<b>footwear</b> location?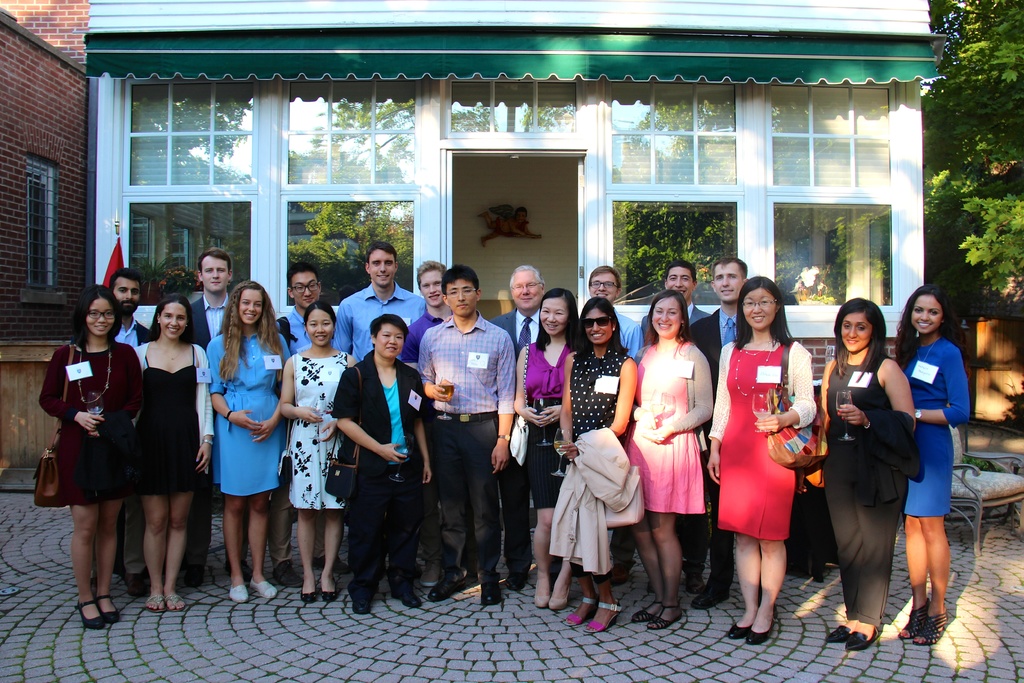
l=350, t=579, r=379, b=619
